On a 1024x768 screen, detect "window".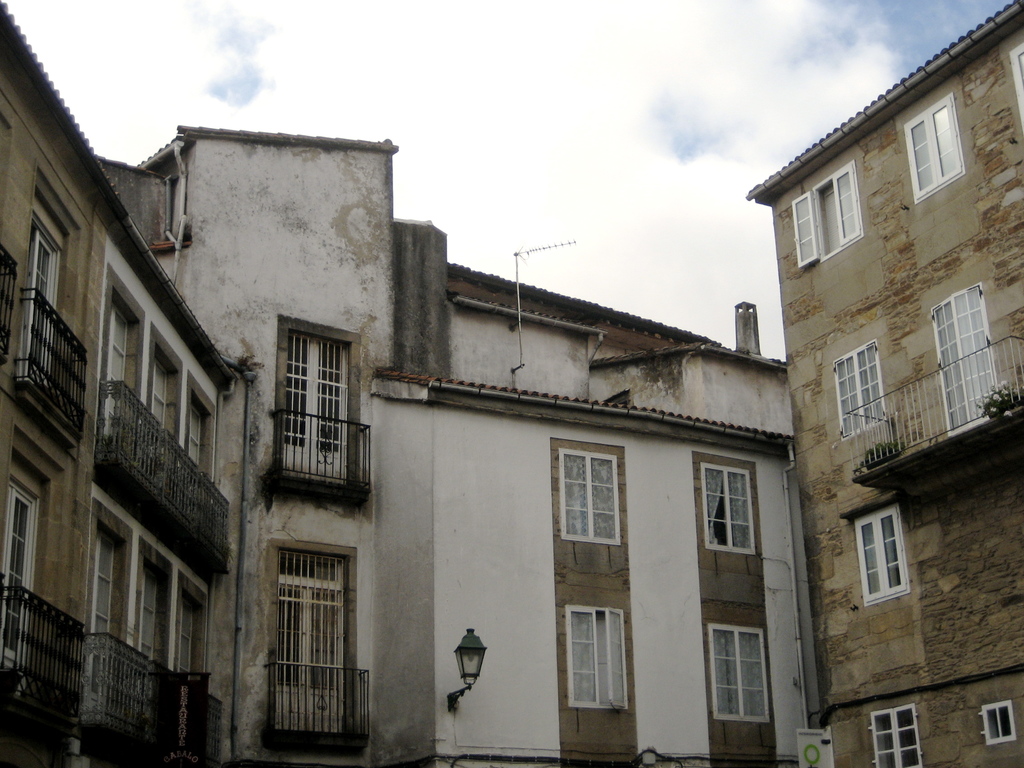
x1=561, y1=445, x2=624, y2=547.
